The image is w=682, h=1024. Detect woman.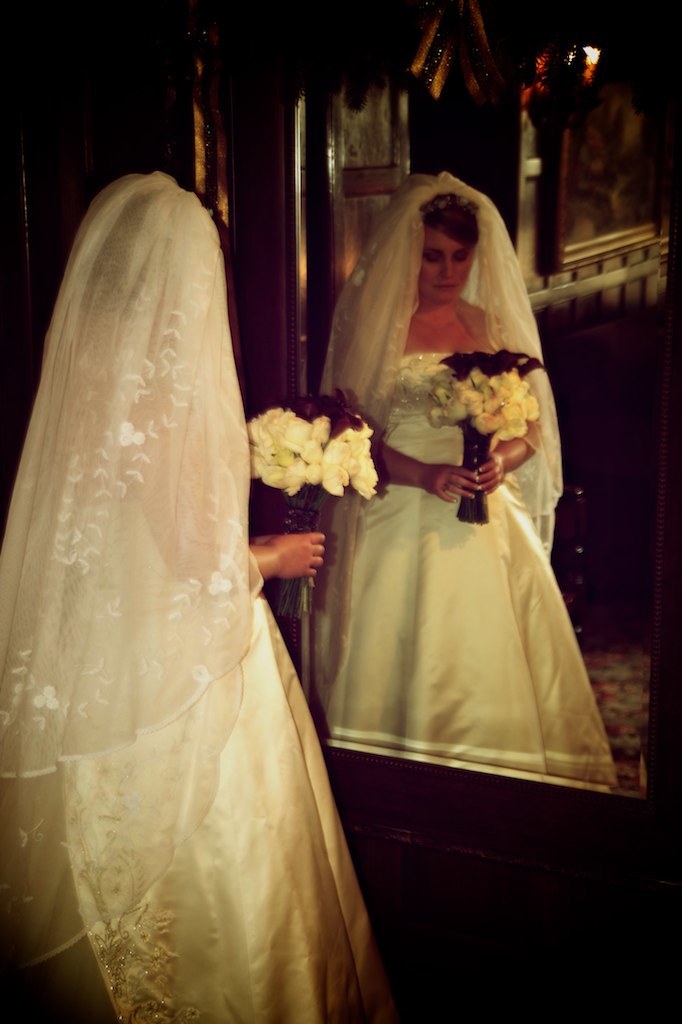
Detection: (307, 187, 610, 837).
